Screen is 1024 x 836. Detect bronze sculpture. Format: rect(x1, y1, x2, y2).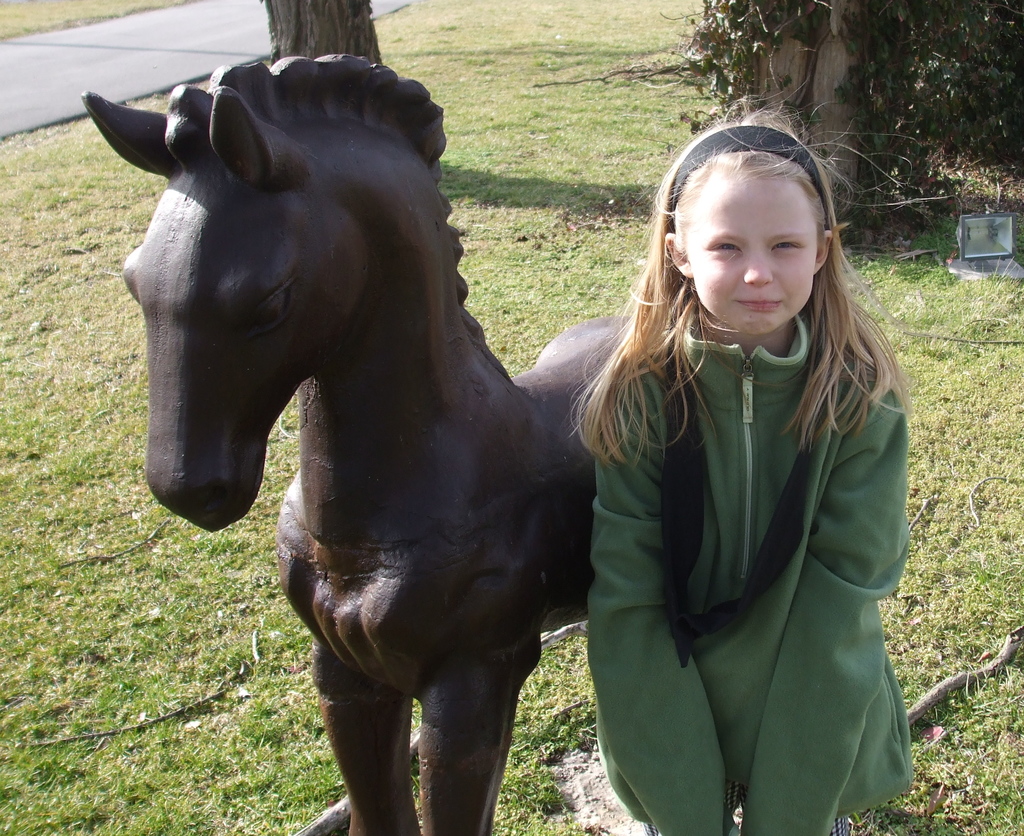
rect(77, 38, 641, 835).
